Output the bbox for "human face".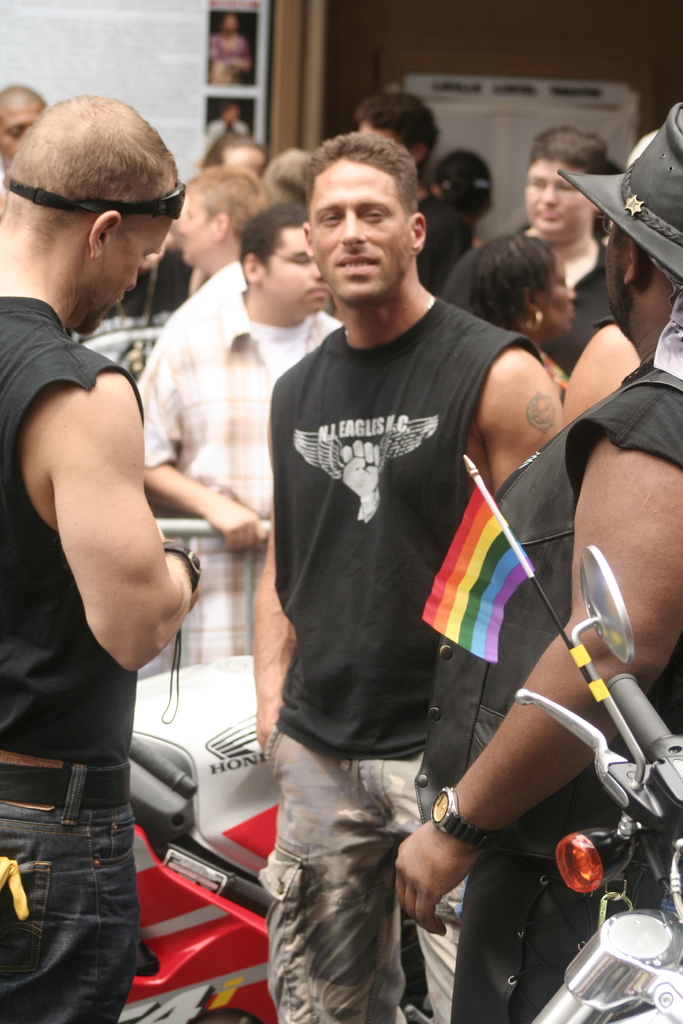
<region>536, 247, 576, 333</region>.
